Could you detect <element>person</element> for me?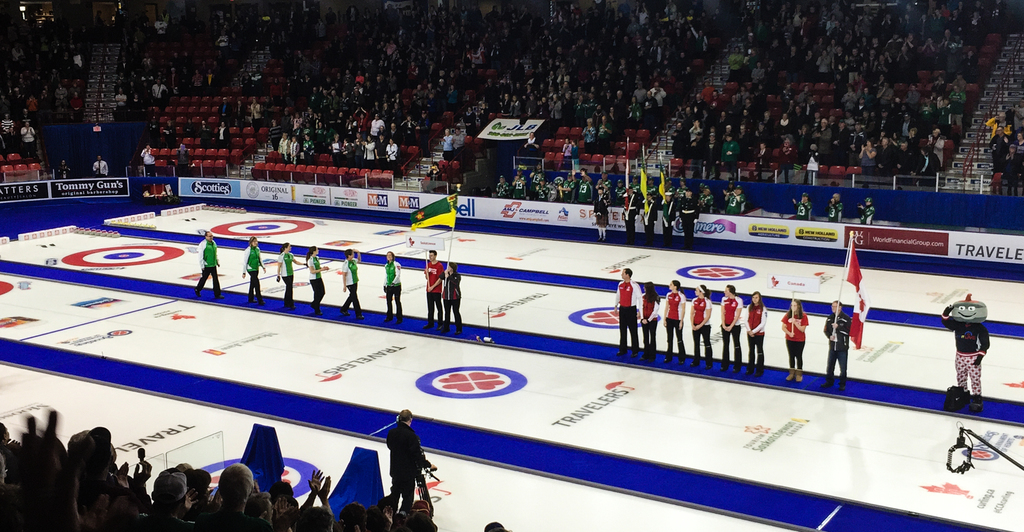
Detection result: [573,163,589,204].
